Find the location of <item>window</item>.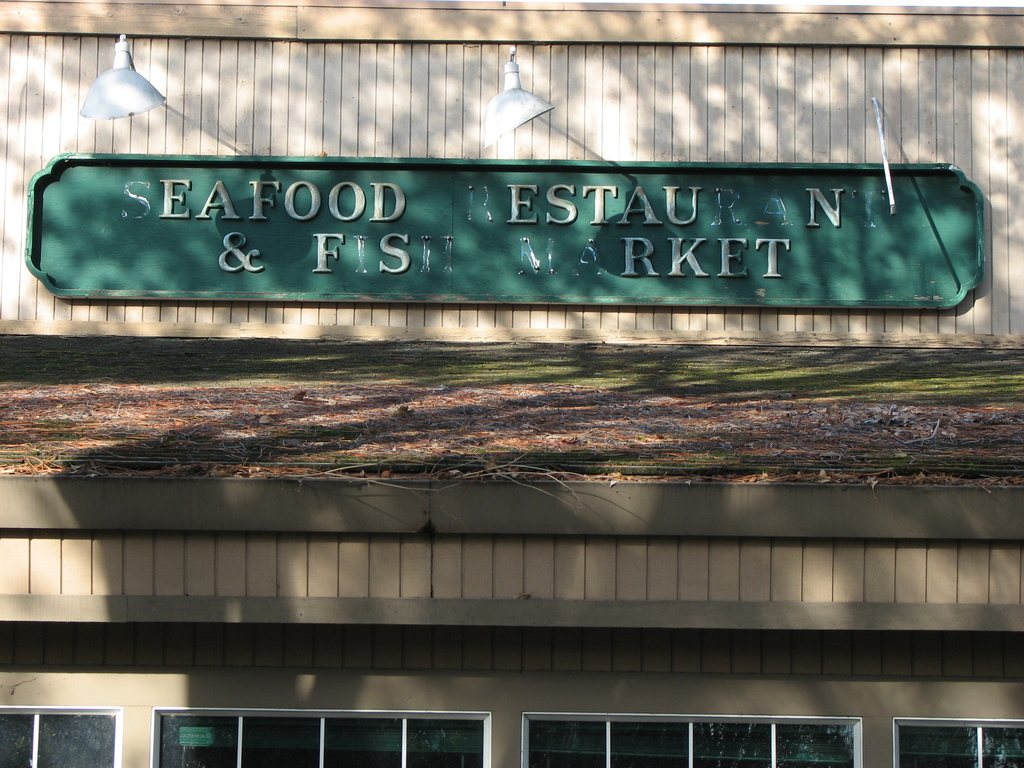
Location: 518:710:861:767.
